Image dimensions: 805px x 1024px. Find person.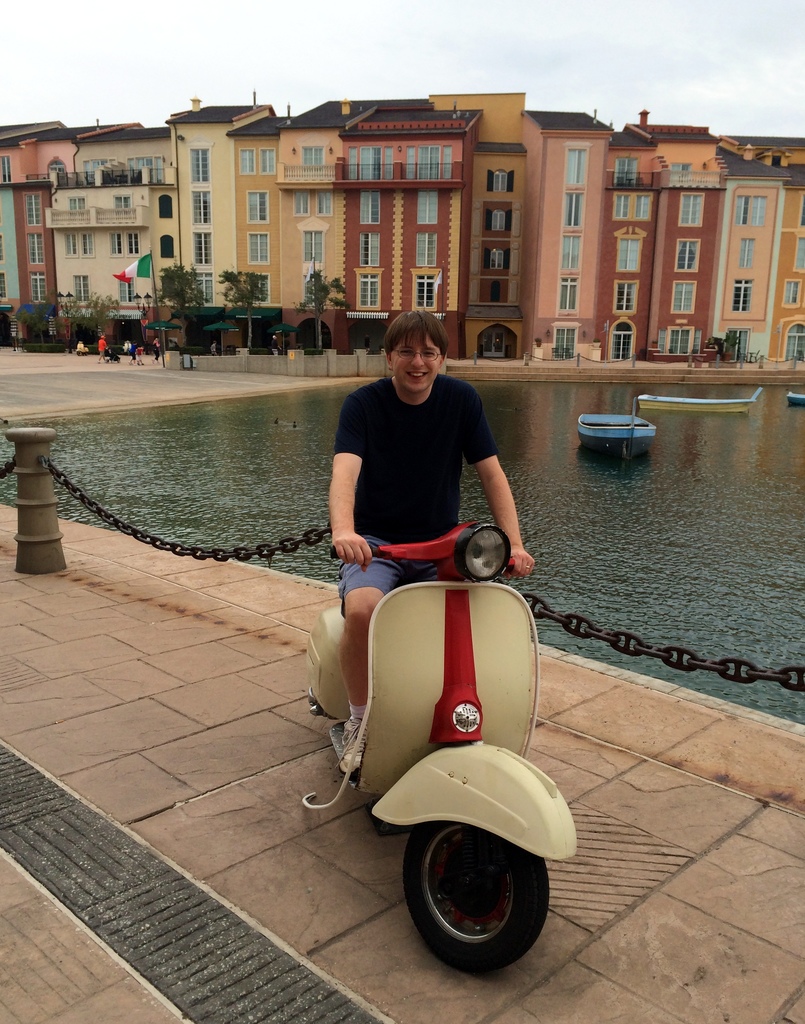
detection(97, 332, 111, 365).
